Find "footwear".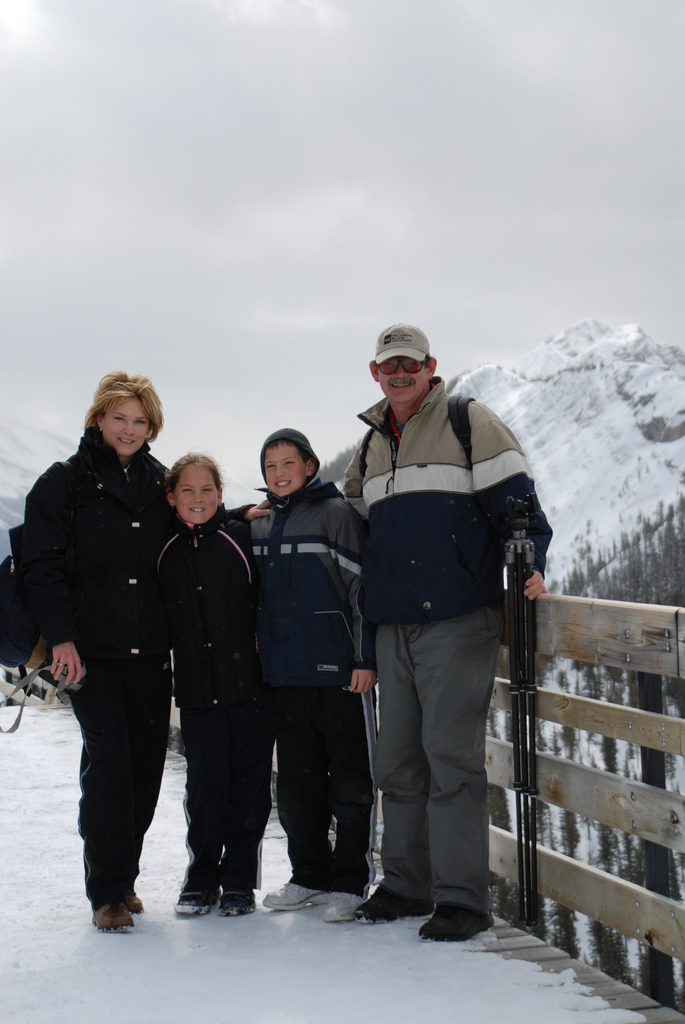
113,892,144,915.
